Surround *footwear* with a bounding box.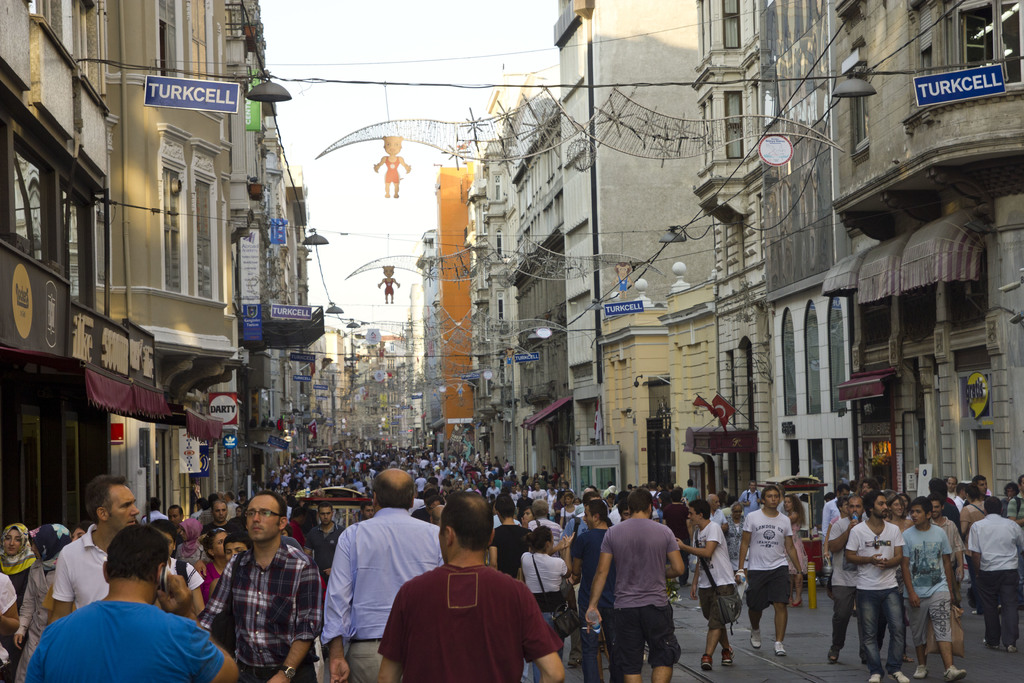
box=[893, 670, 911, 682].
